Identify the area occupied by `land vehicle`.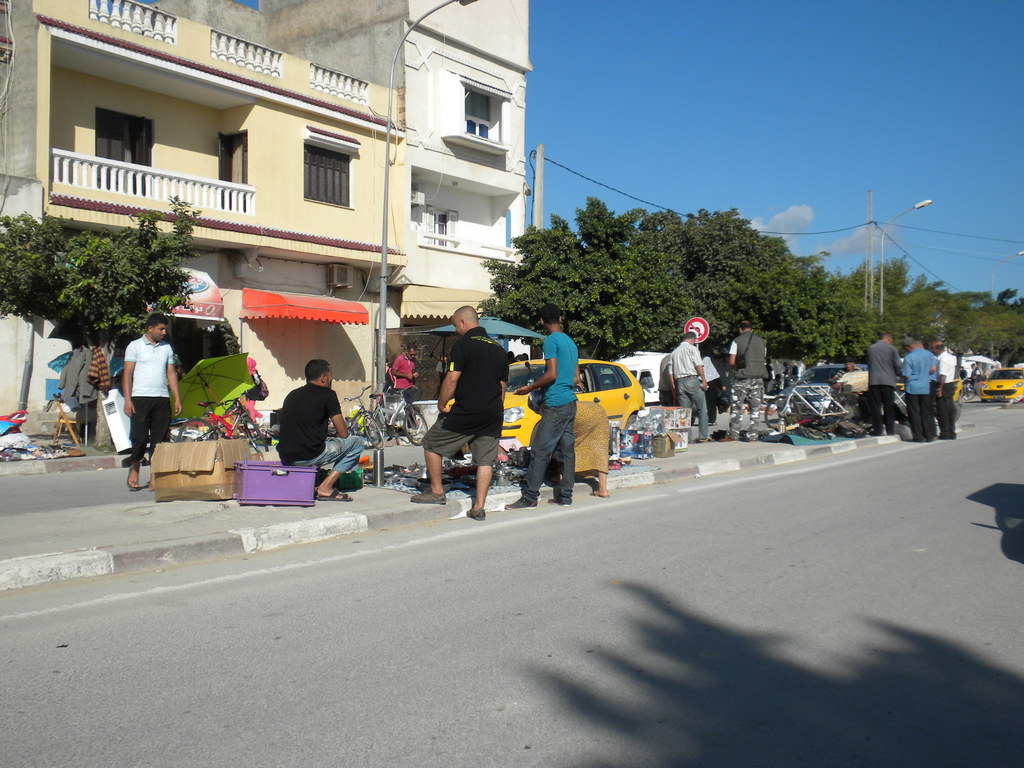
Area: <region>962, 373, 979, 401</region>.
